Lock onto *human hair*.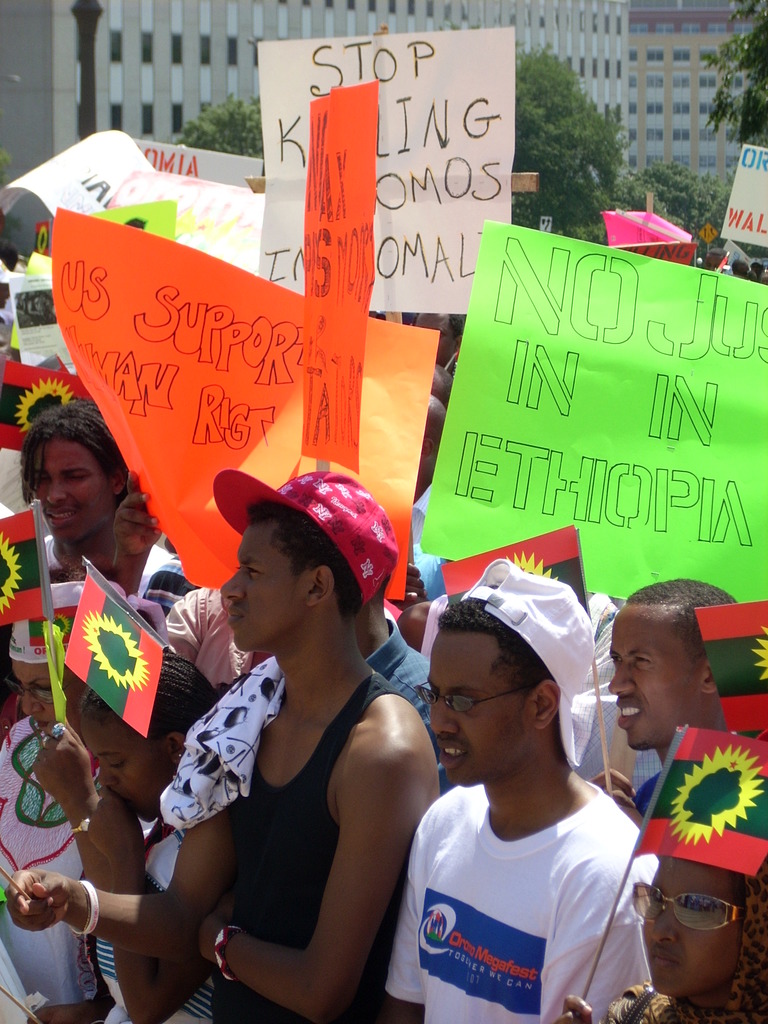
Locked: locate(241, 496, 360, 622).
